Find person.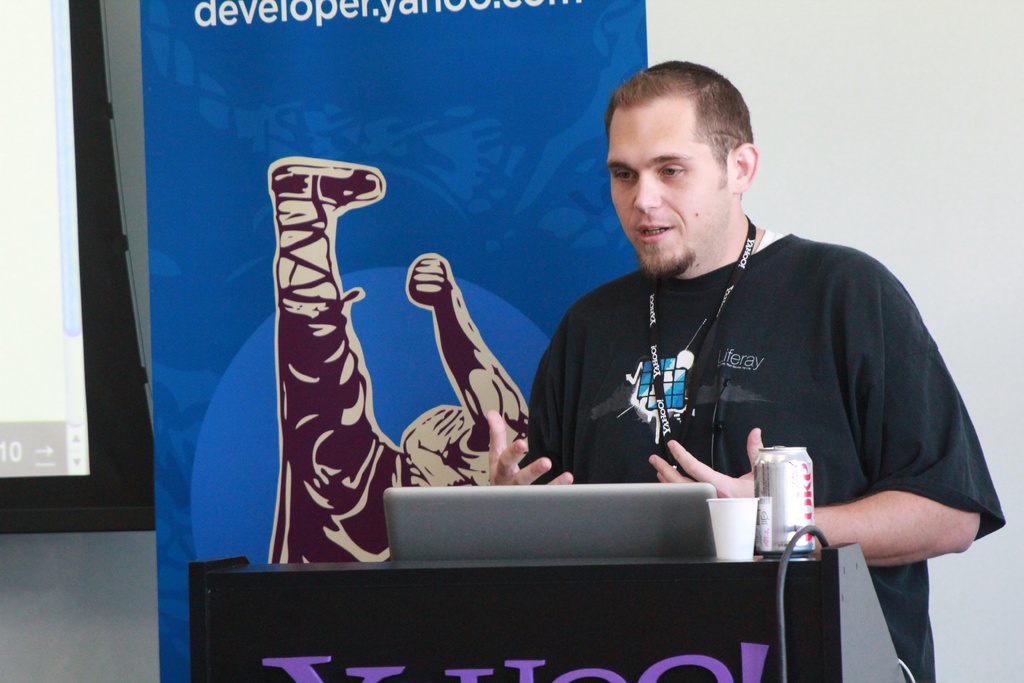
<box>525,93,981,617</box>.
